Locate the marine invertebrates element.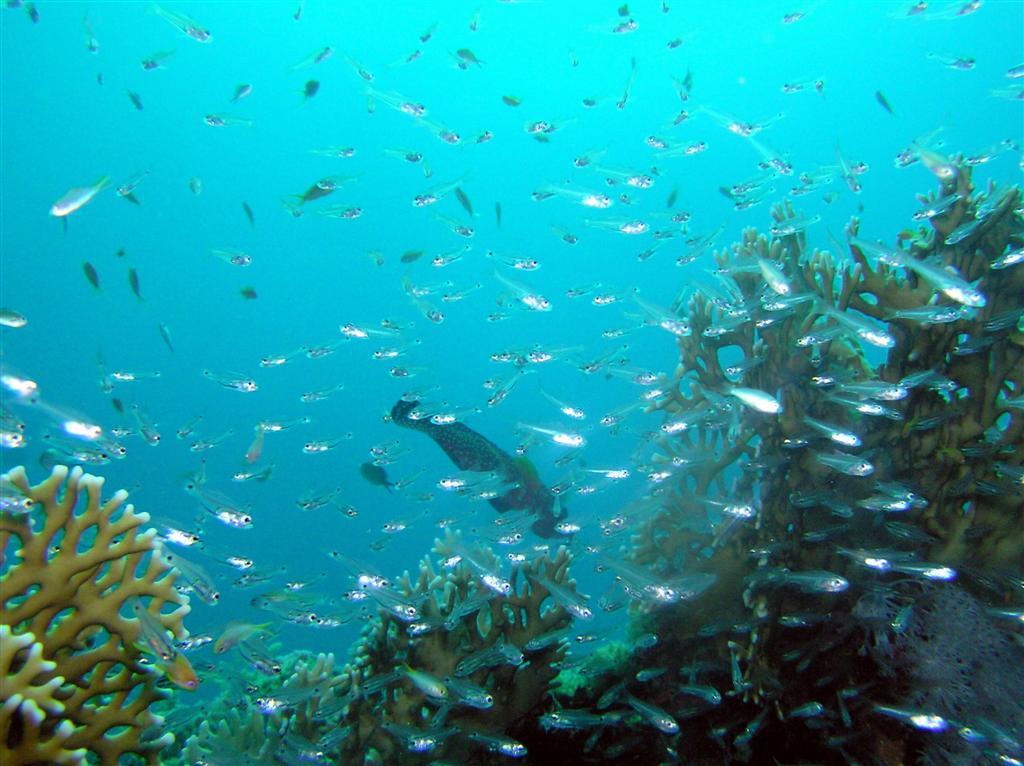
Element bbox: x1=152 y1=0 x2=215 y2=42.
